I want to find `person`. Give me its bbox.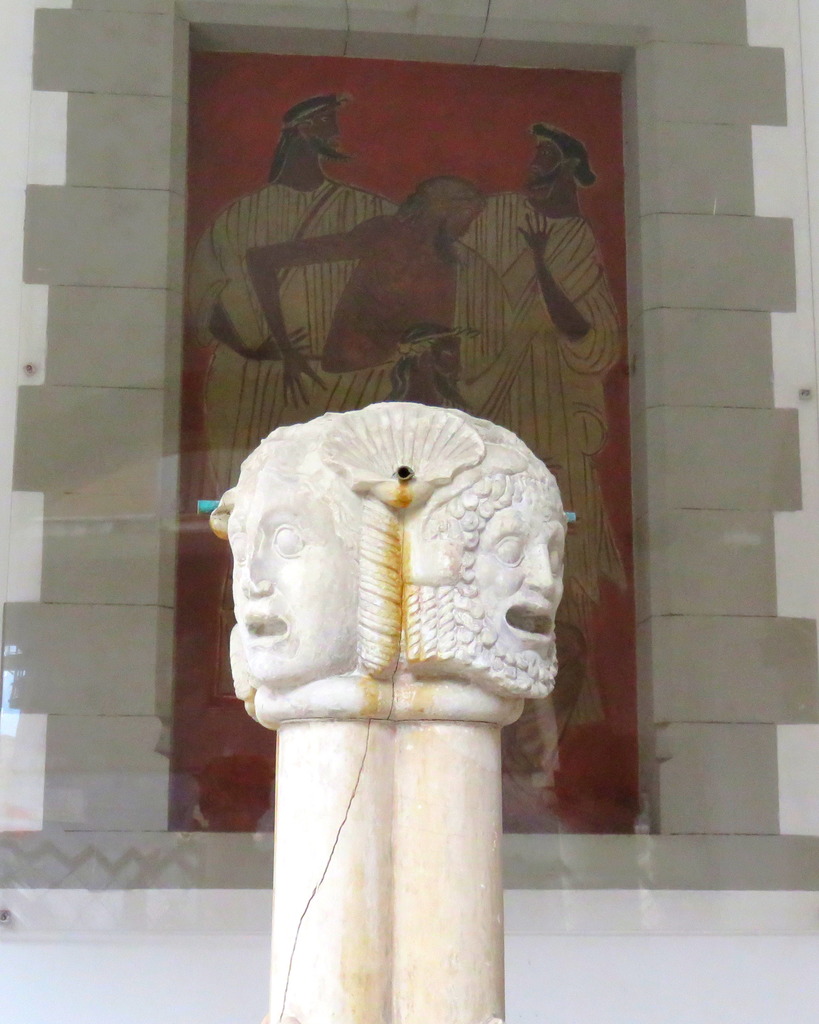
select_region(454, 125, 627, 813).
